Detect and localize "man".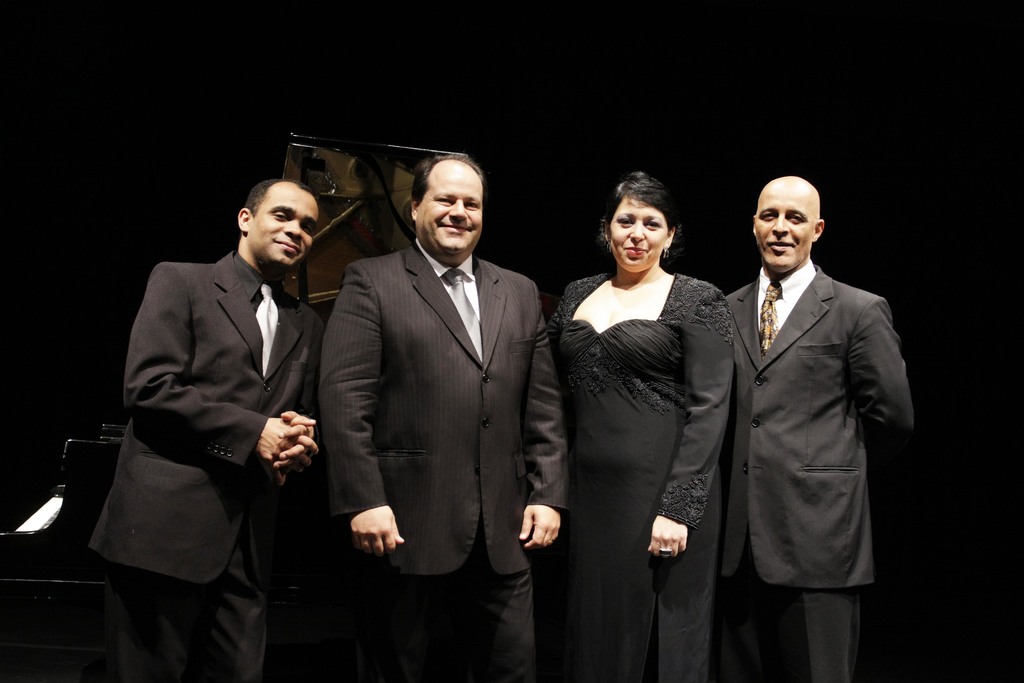
Localized at detection(312, 160, 582, 679).
